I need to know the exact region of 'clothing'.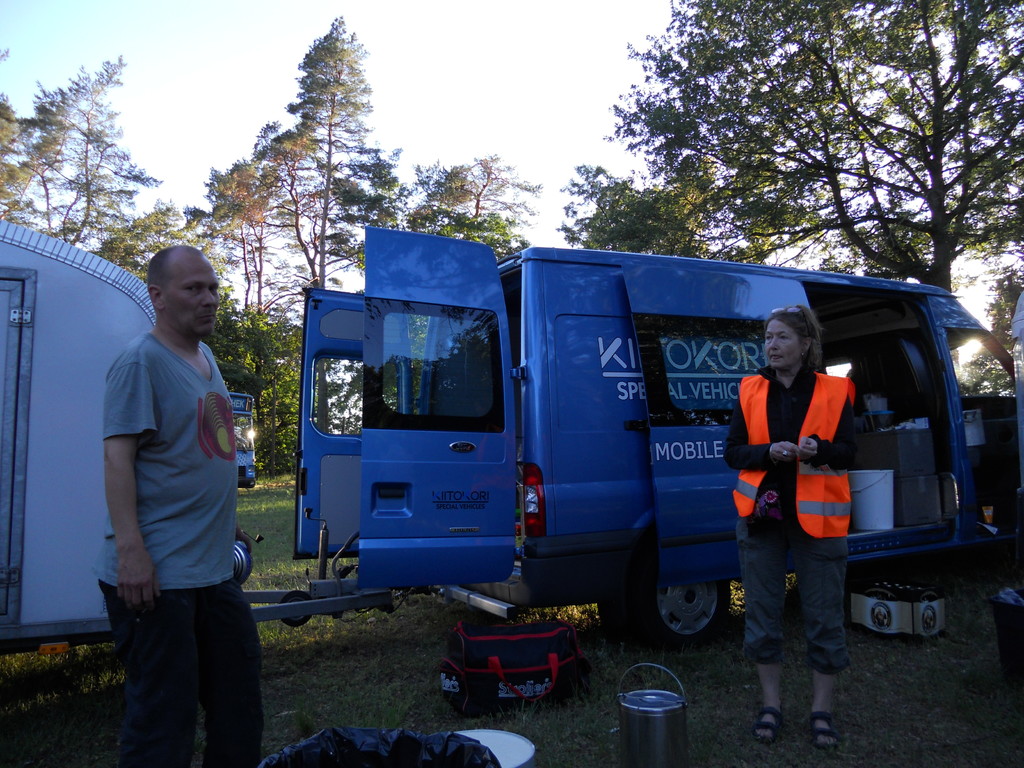
Region: box(721, 378, 860, 675).
